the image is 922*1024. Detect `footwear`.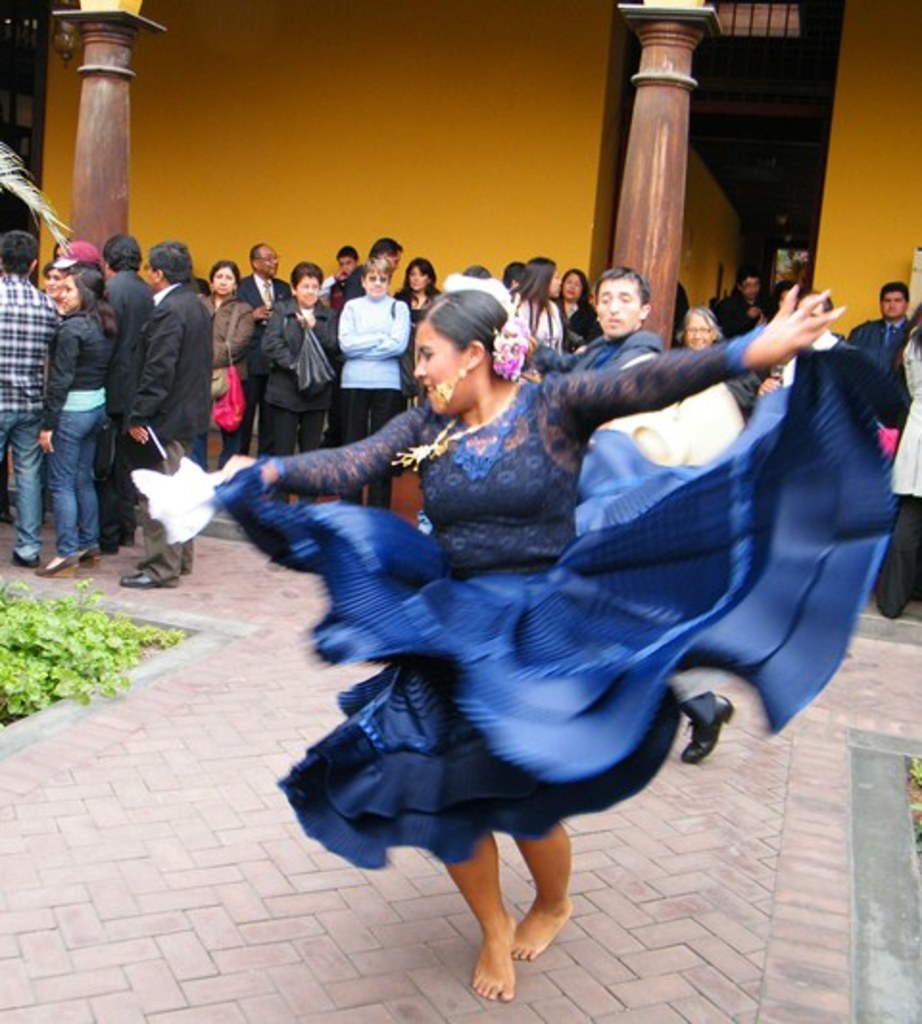
Detection: bbox(27, 549, 85, 586).
